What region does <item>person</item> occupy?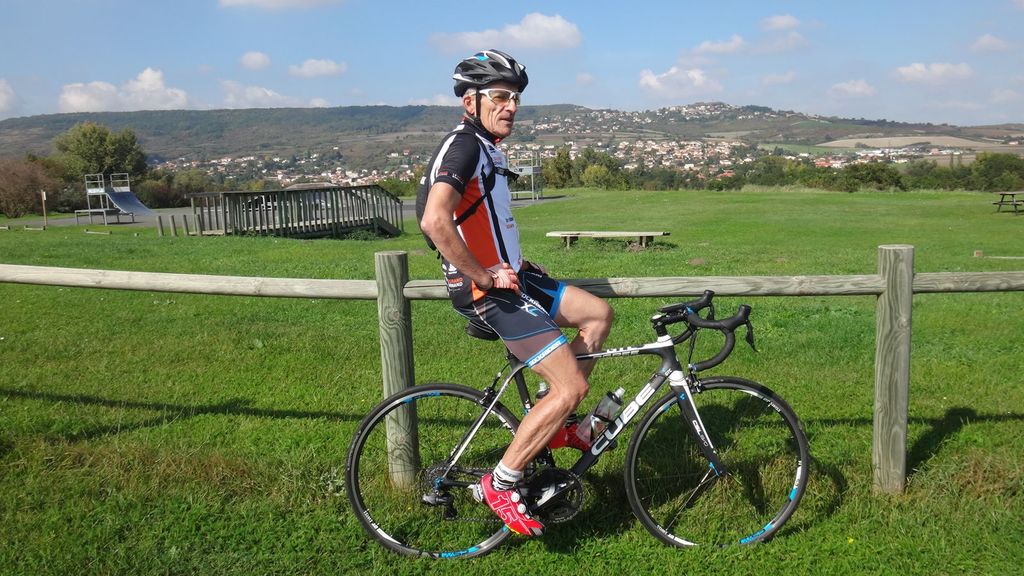
(x1=416, y1=47, x2=614, y2=535).
